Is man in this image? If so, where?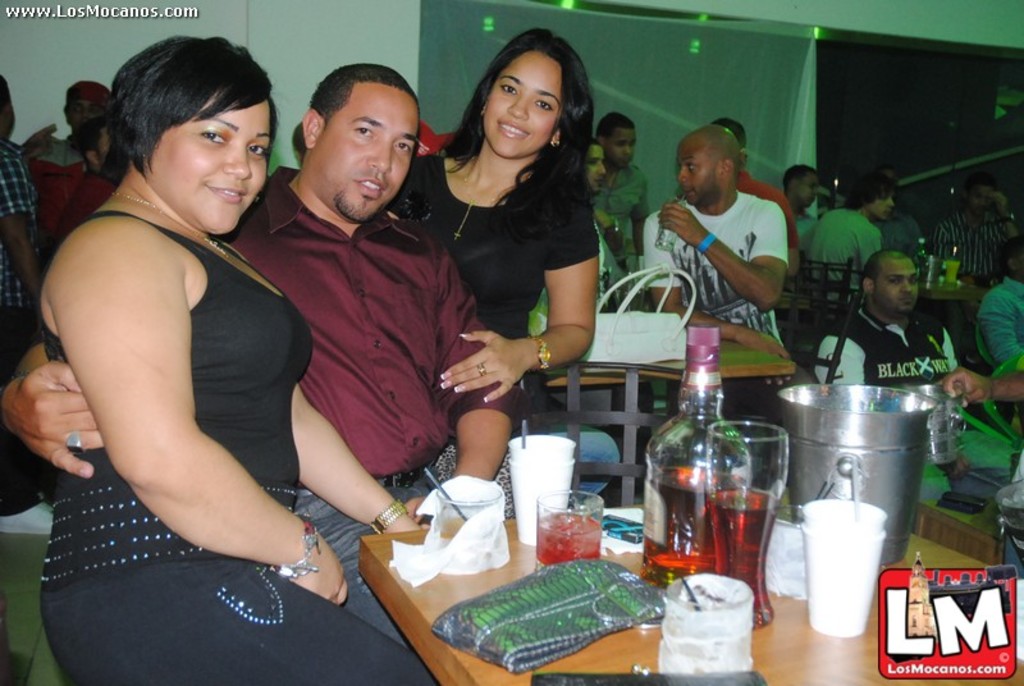
Yes, at left=14, top=79, right=113, bottom=168.
